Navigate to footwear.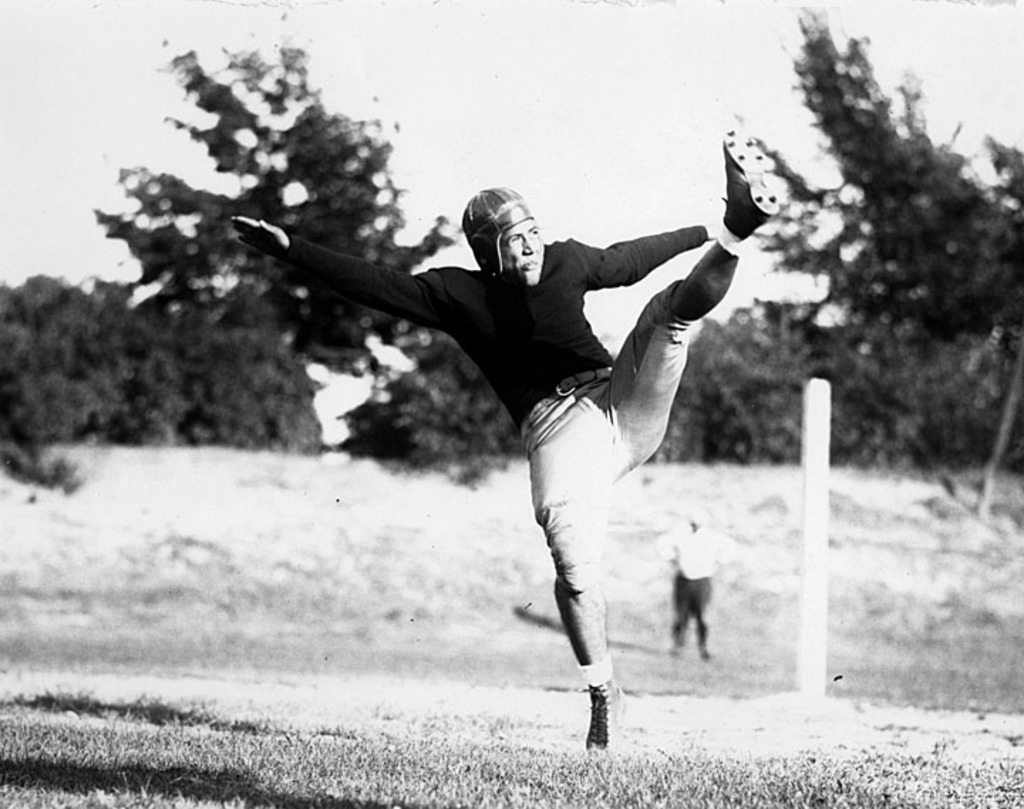
Navigation target: 720 127 775 243.
